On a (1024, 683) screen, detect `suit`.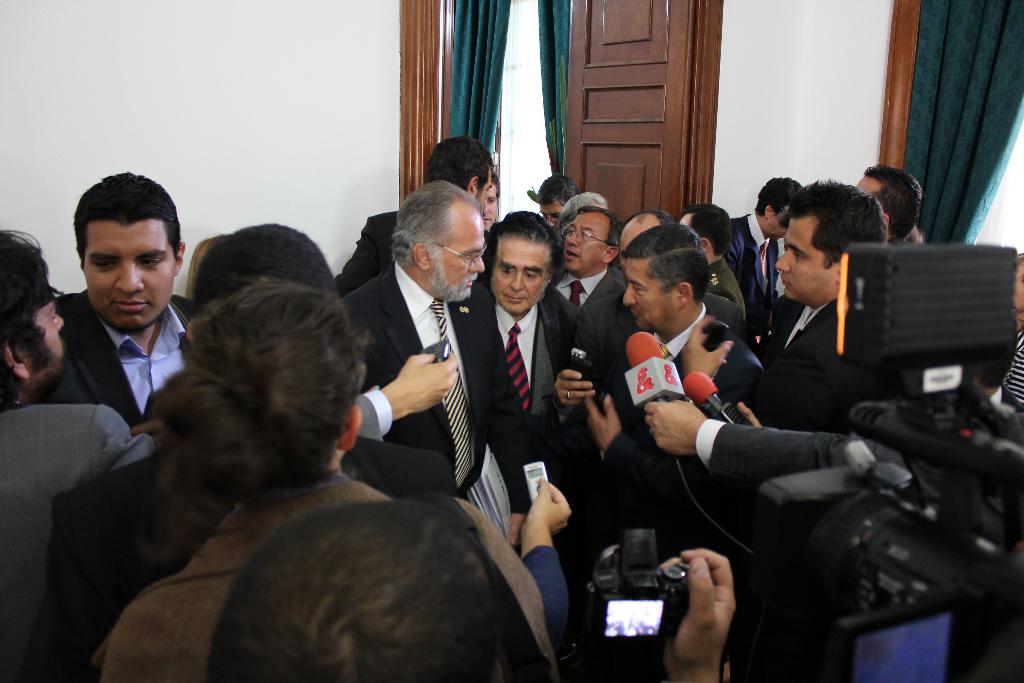
locate(39, 453, 458, 682).
